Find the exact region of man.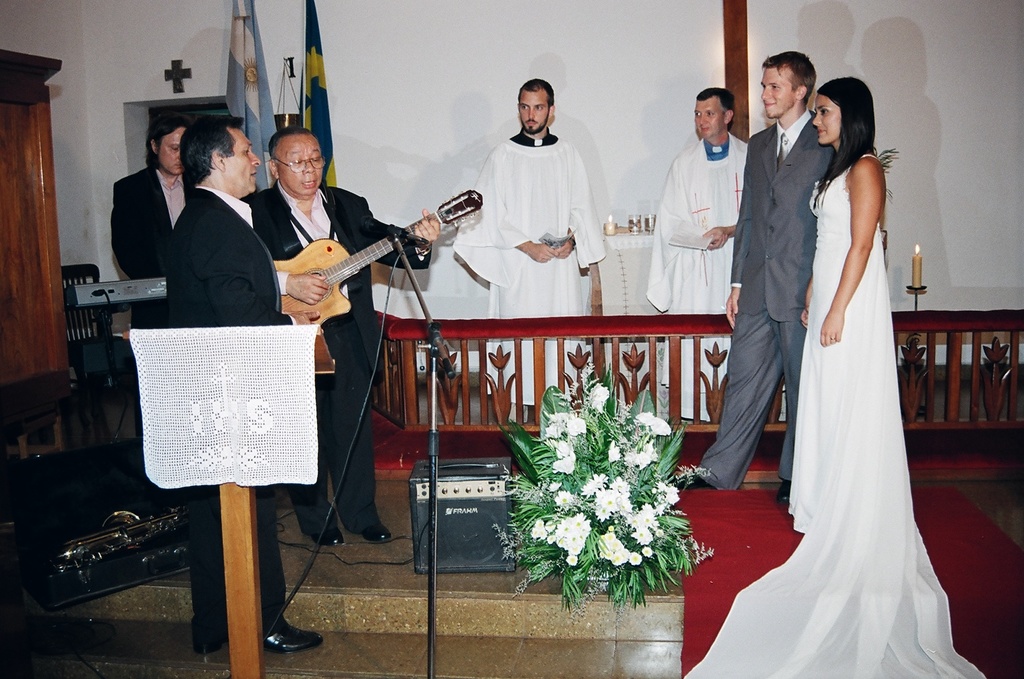
Exact region: <bbox>162, 113, 326, 663</bbox>.
